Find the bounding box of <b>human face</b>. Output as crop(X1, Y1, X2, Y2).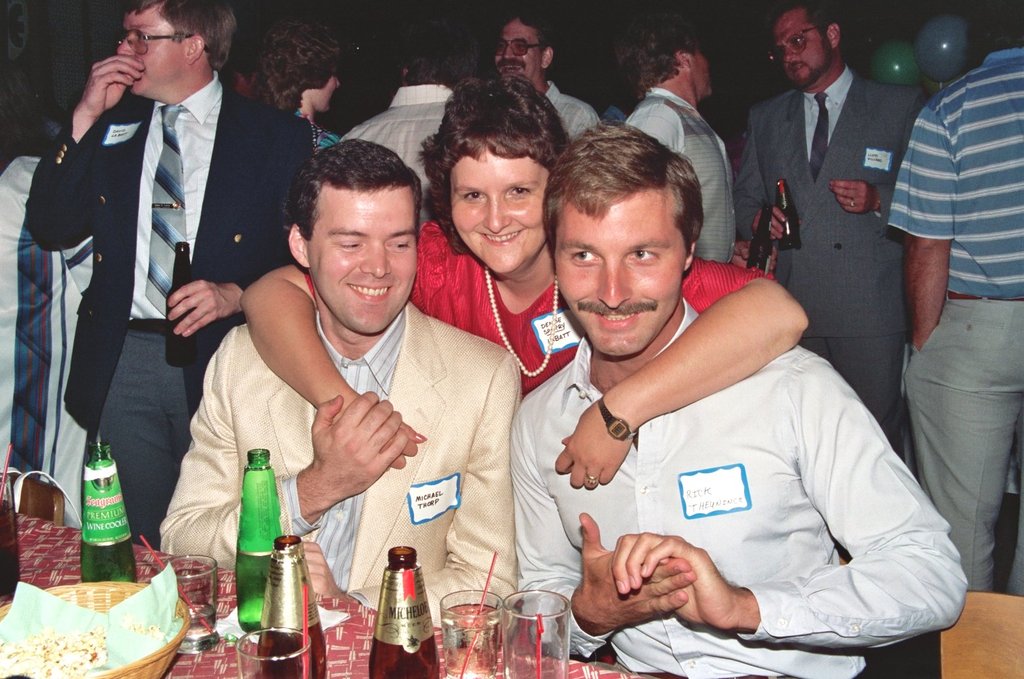
crop(312, 189, 417, 331).
